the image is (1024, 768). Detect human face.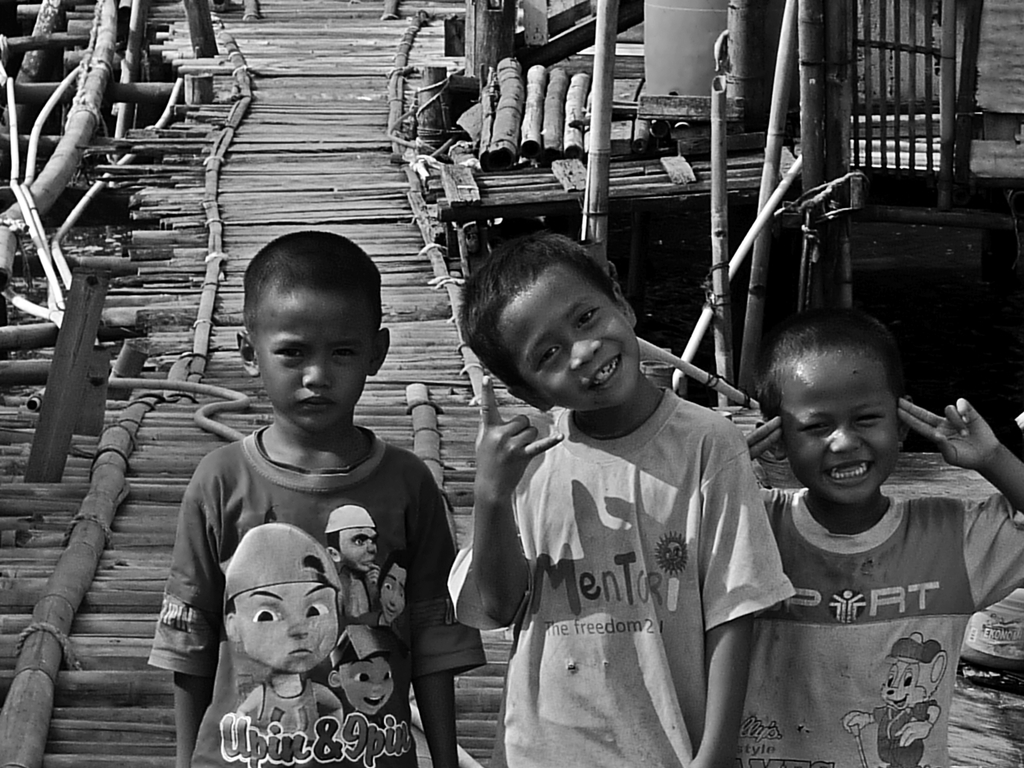
Detection: [340,530,376,572].
